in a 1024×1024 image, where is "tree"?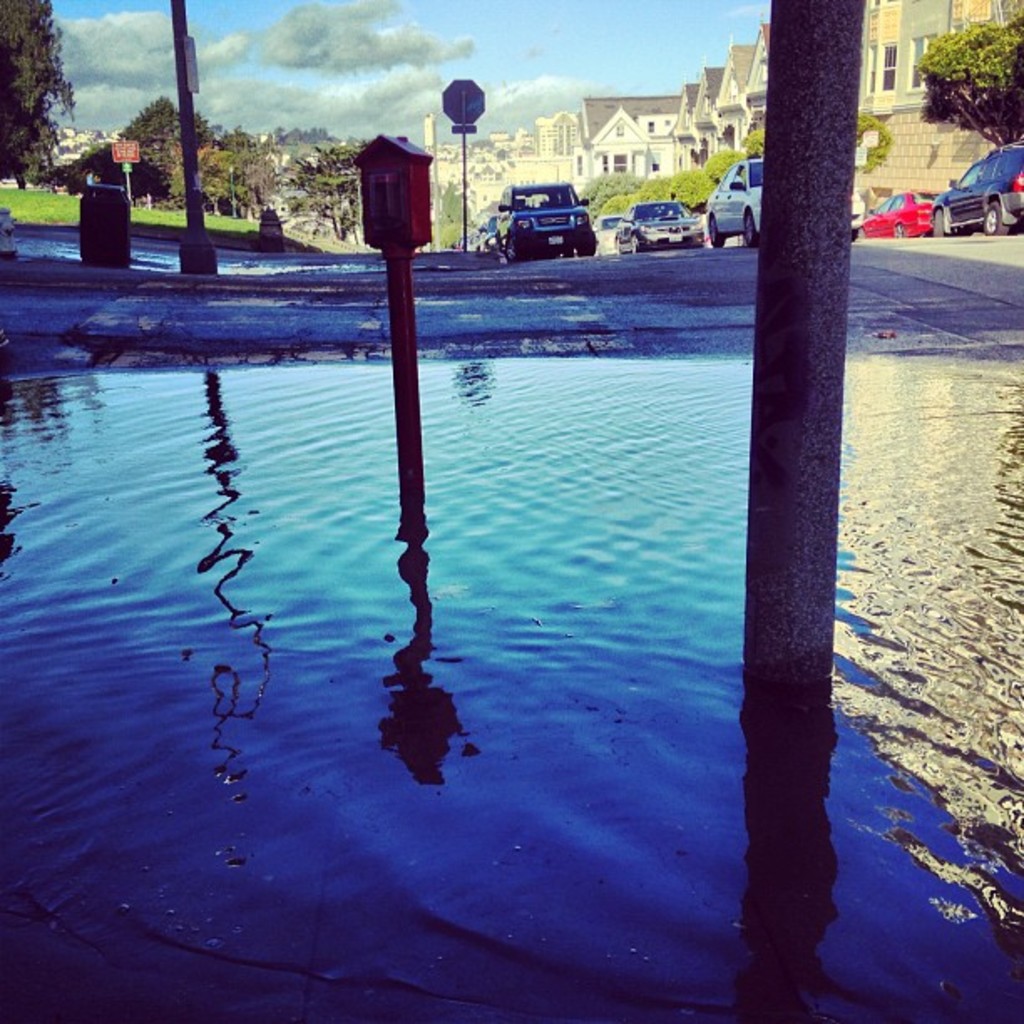
{"left": 591, "top": 194, "right": 643, "bottom": 228}.
